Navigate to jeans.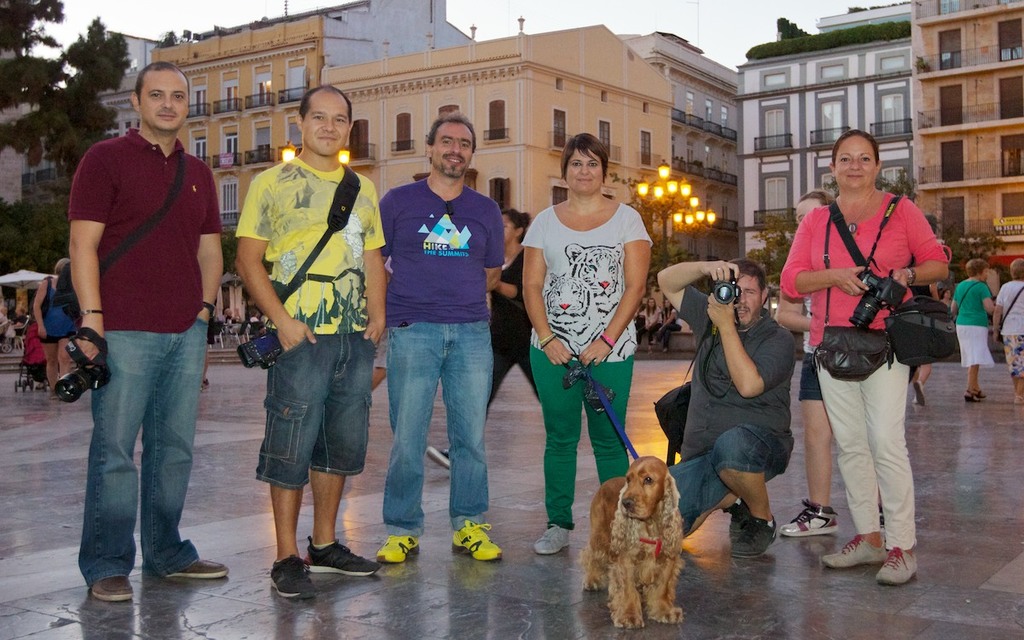
Navigation target: box(531, 344, 646, 525).
